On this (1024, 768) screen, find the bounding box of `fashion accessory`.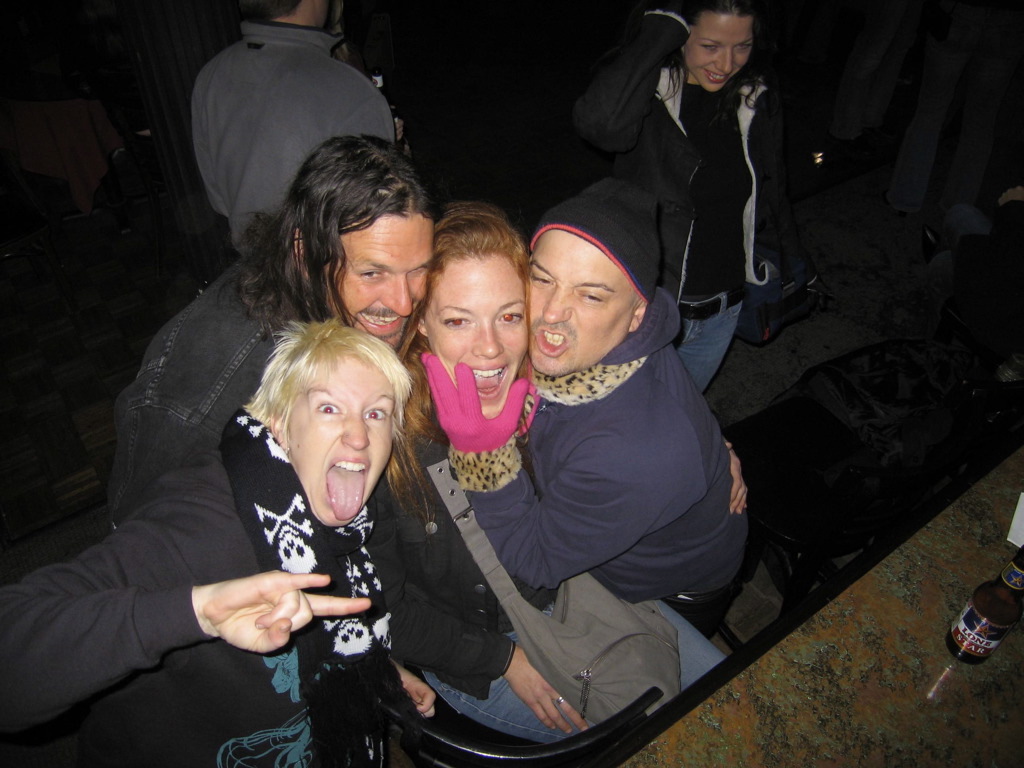
Bounding box: <bbox>212, 400, 424, 767</bbox>.
